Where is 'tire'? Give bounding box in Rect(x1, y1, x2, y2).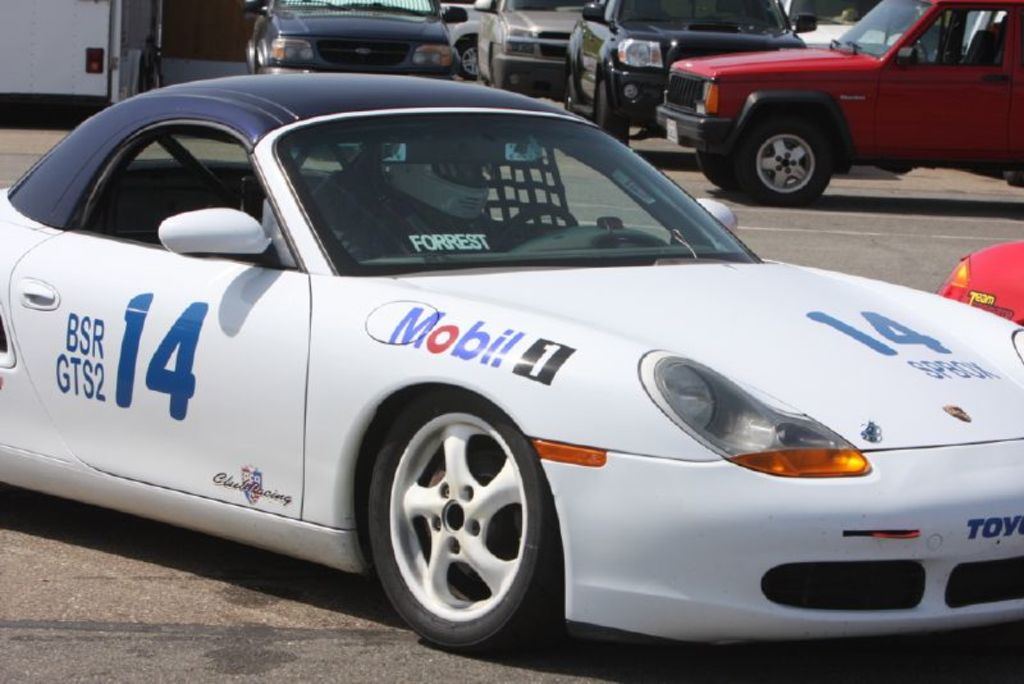
Rect(695, 151, 735, 188).
